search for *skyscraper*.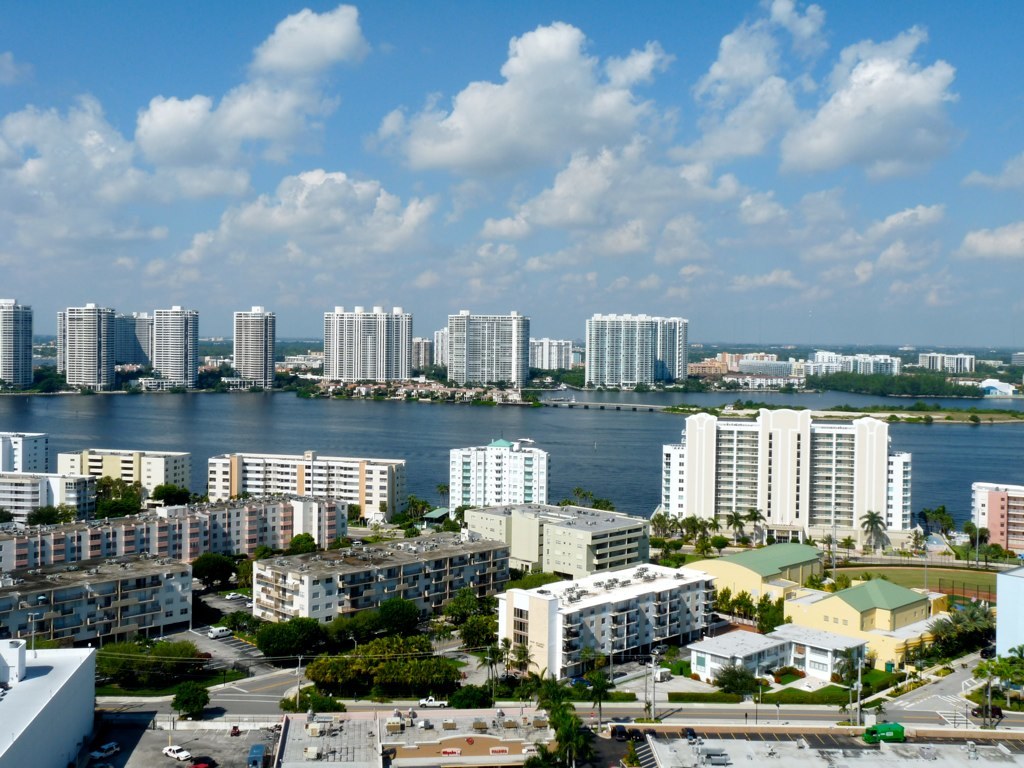
Found at left=0, top=430, right=50, bottom=474.
